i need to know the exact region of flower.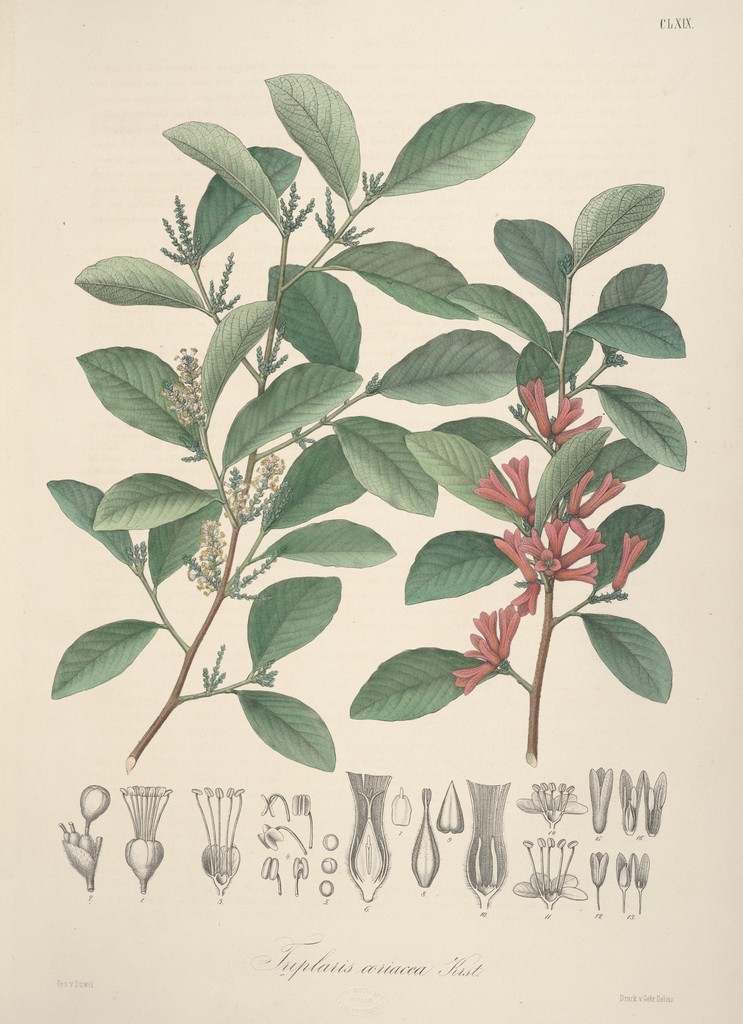
Region: 464:630:495:669.
